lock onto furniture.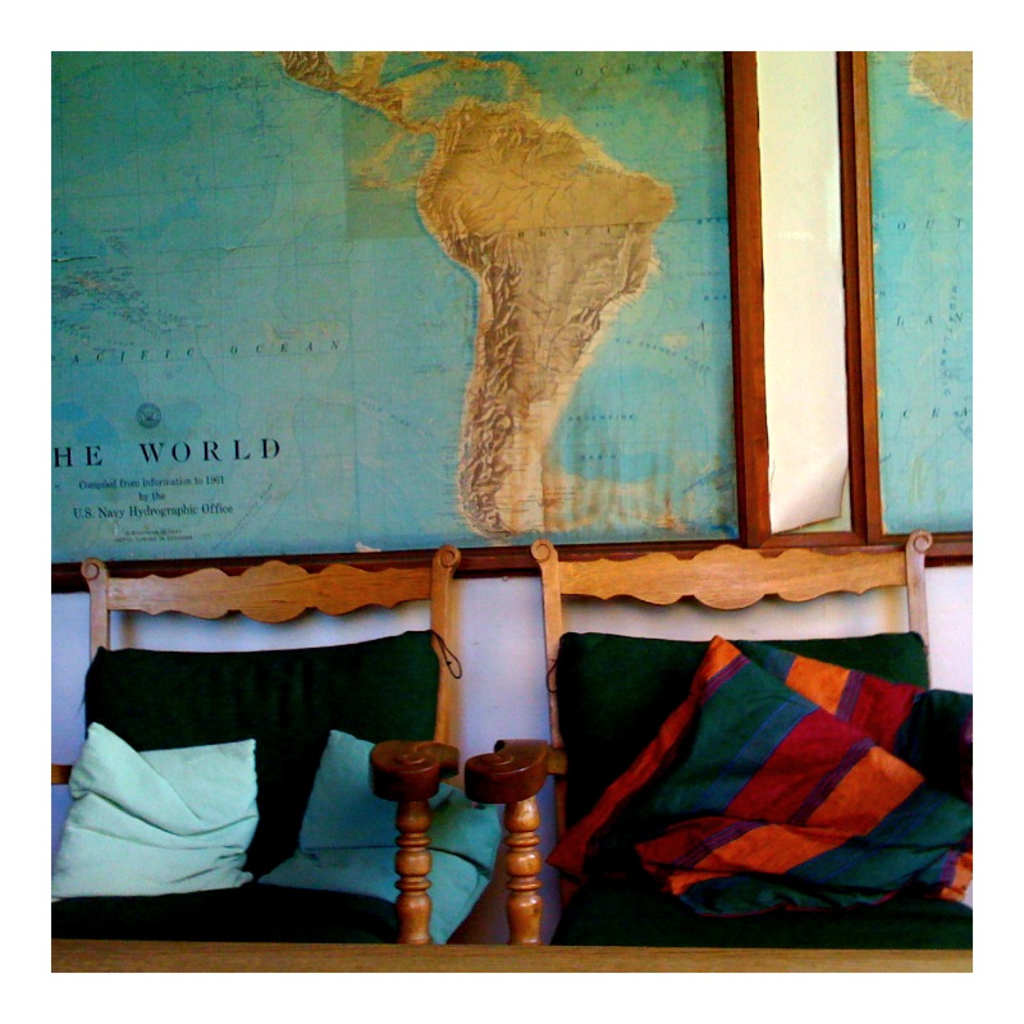
Locked: 460, 535, 970, 946.
